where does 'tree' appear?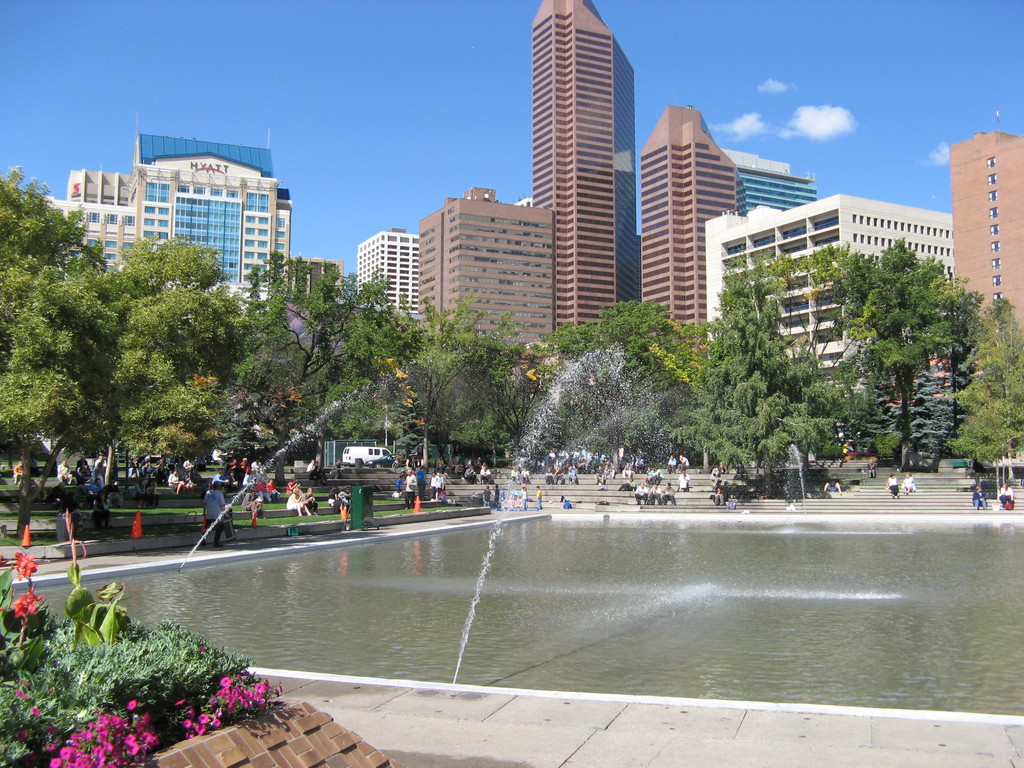
Appears at (488, 316, 557, 461).
